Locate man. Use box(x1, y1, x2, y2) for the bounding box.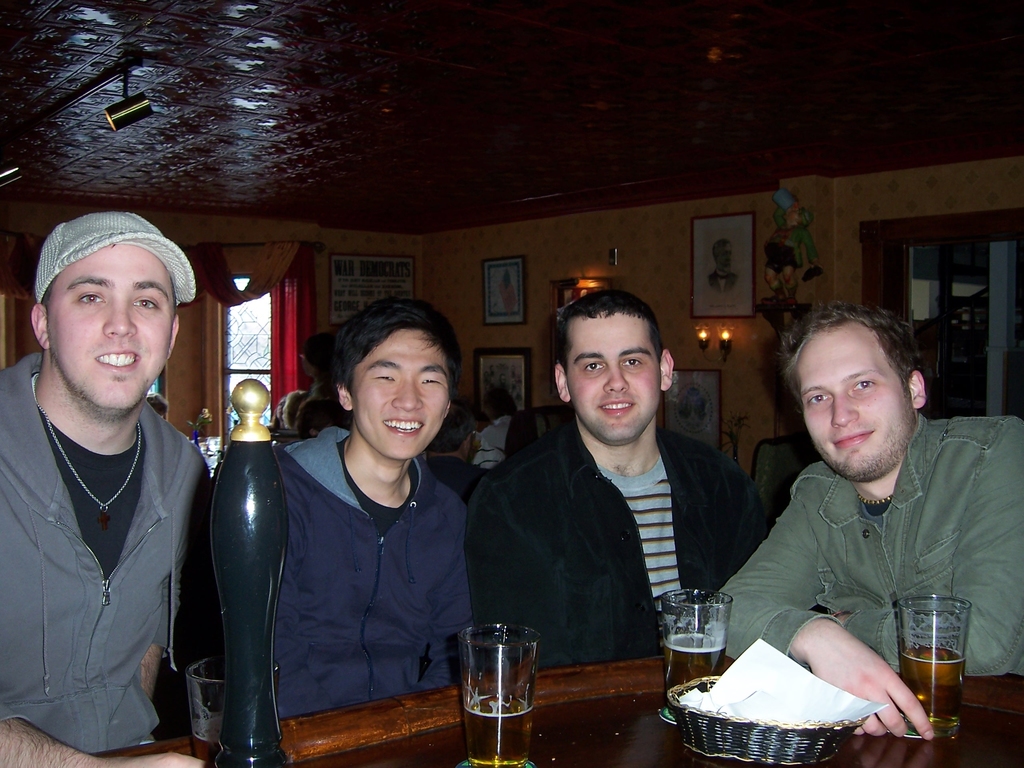
box(467, 289, 767, 671).
